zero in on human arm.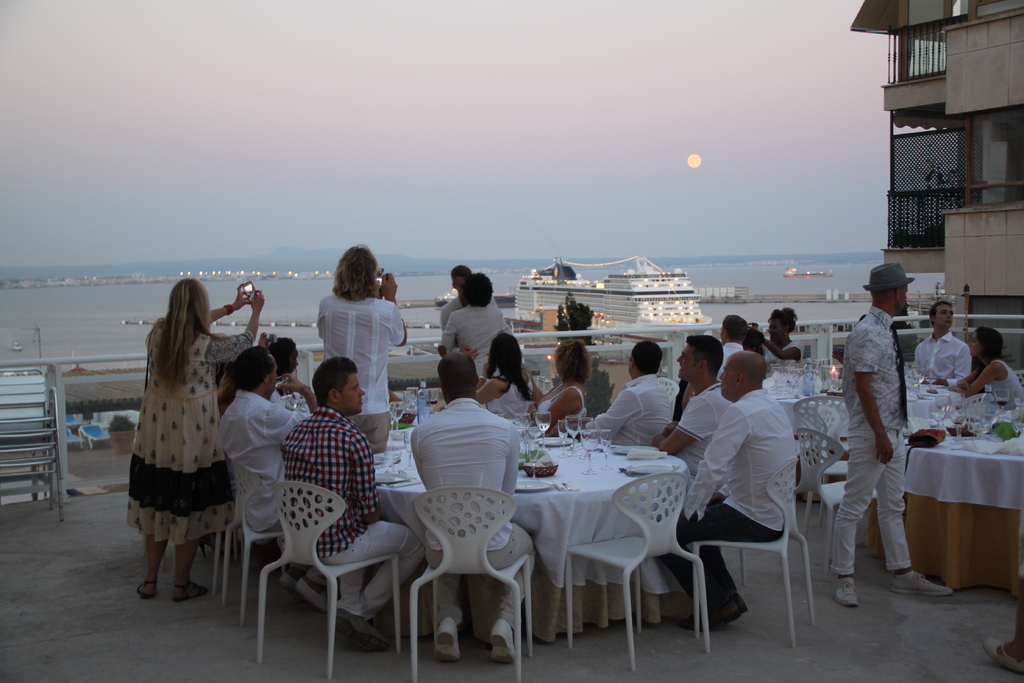
Zeroed in: x1=207, y1=277, x2=252, y2=331.
